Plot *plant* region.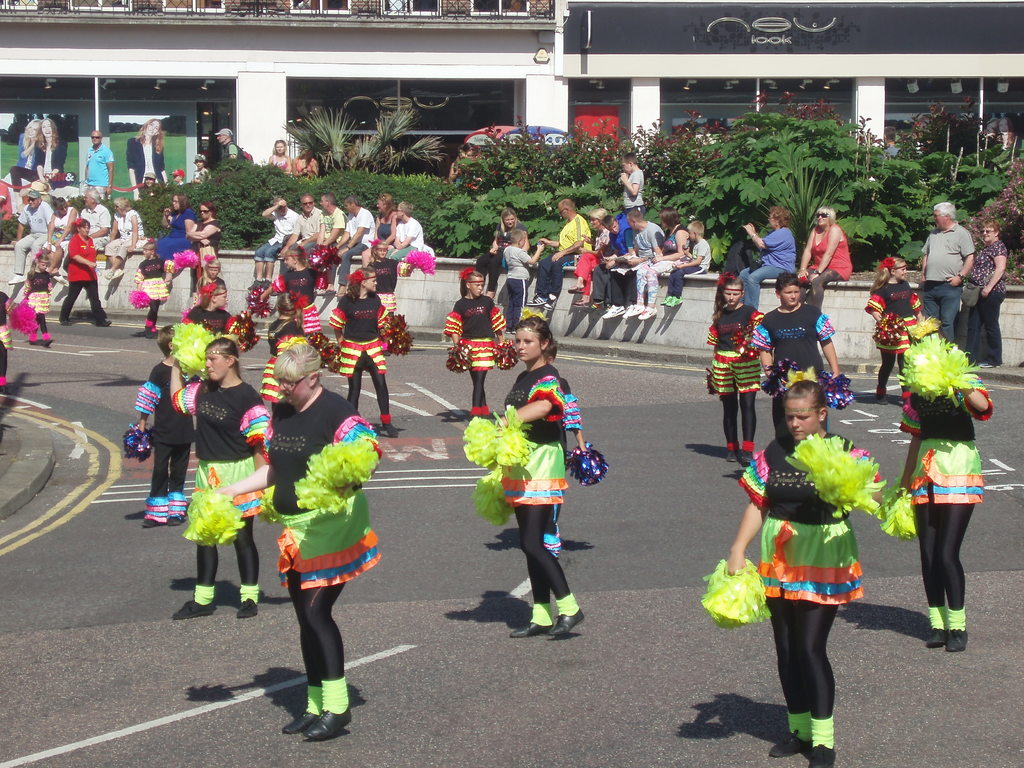
Plotted at bbox=(0, 217, 28, 246).
